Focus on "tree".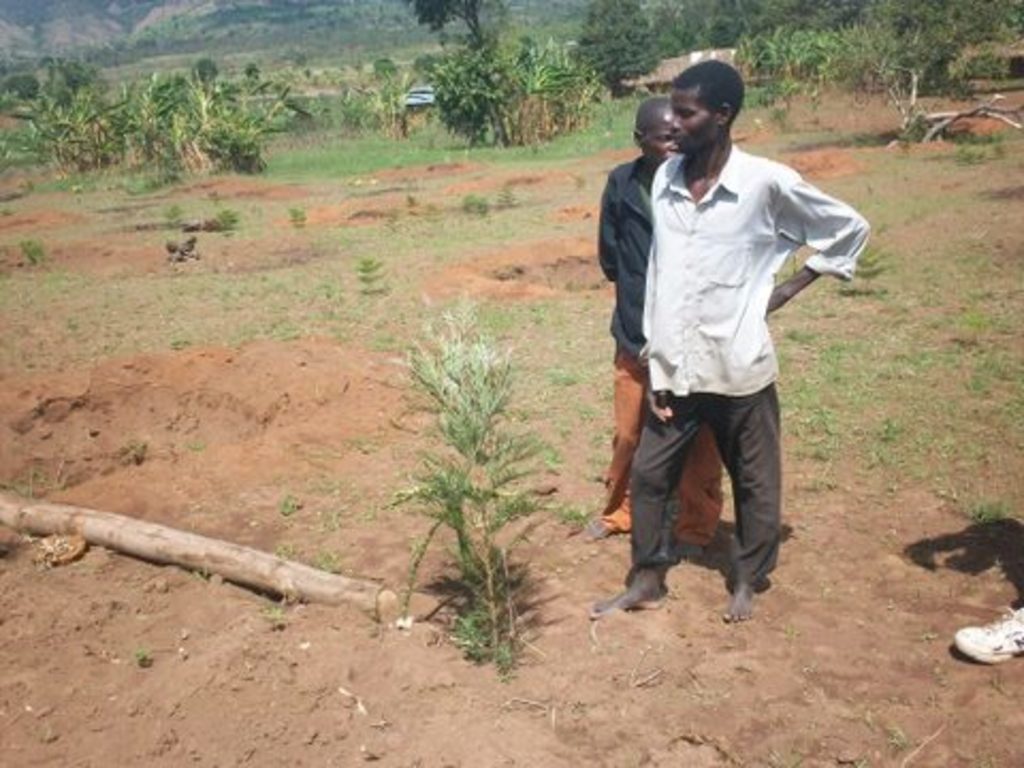
Focused at <box>401,0,508,49</box>.
